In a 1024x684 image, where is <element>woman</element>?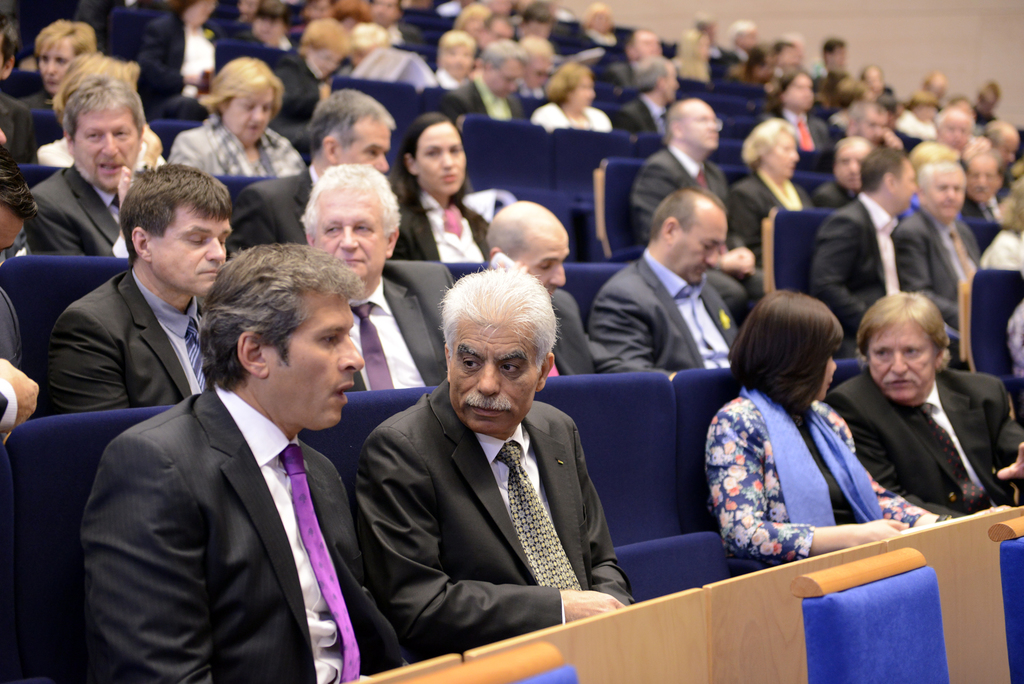
box=[728, 111, 820, 272].
